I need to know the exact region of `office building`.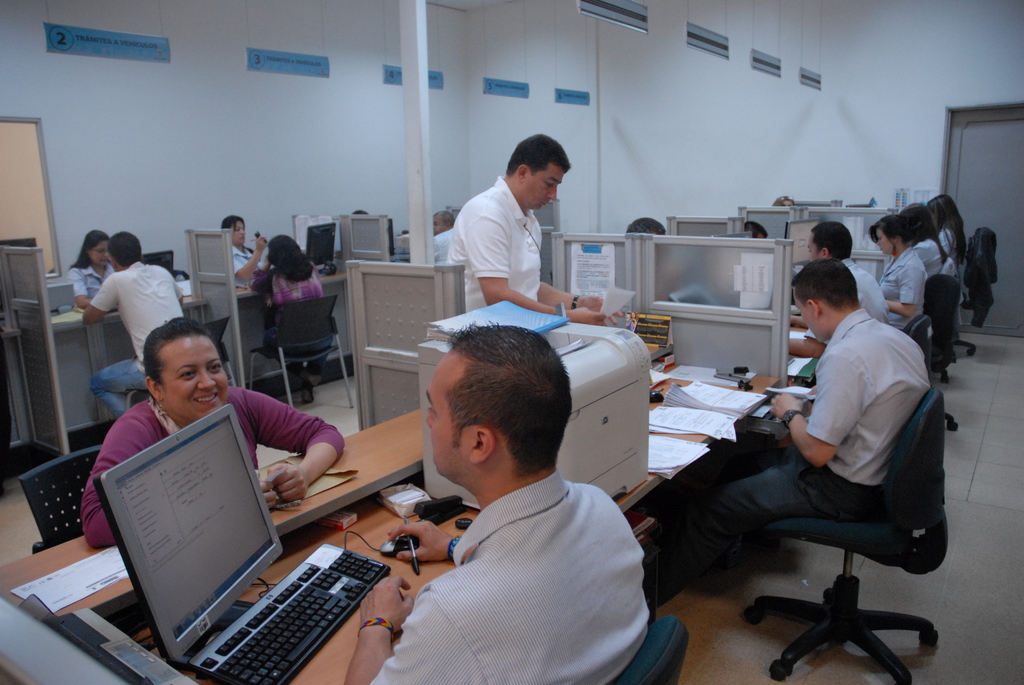
Region: 2 0 1023 681.
